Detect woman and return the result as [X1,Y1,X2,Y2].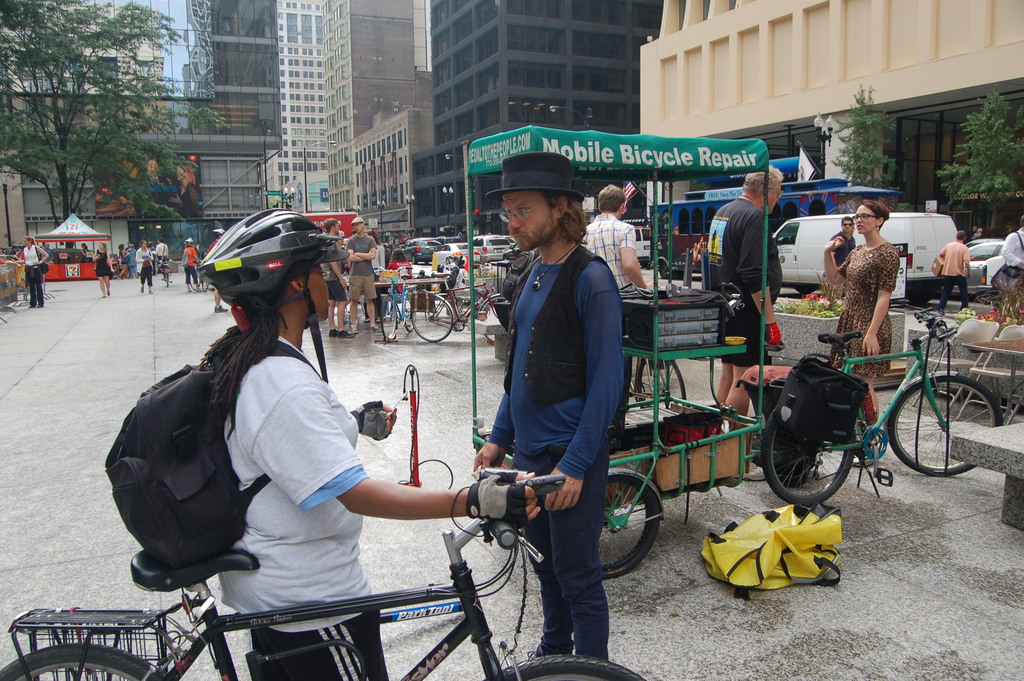
[169,160,198,218].
